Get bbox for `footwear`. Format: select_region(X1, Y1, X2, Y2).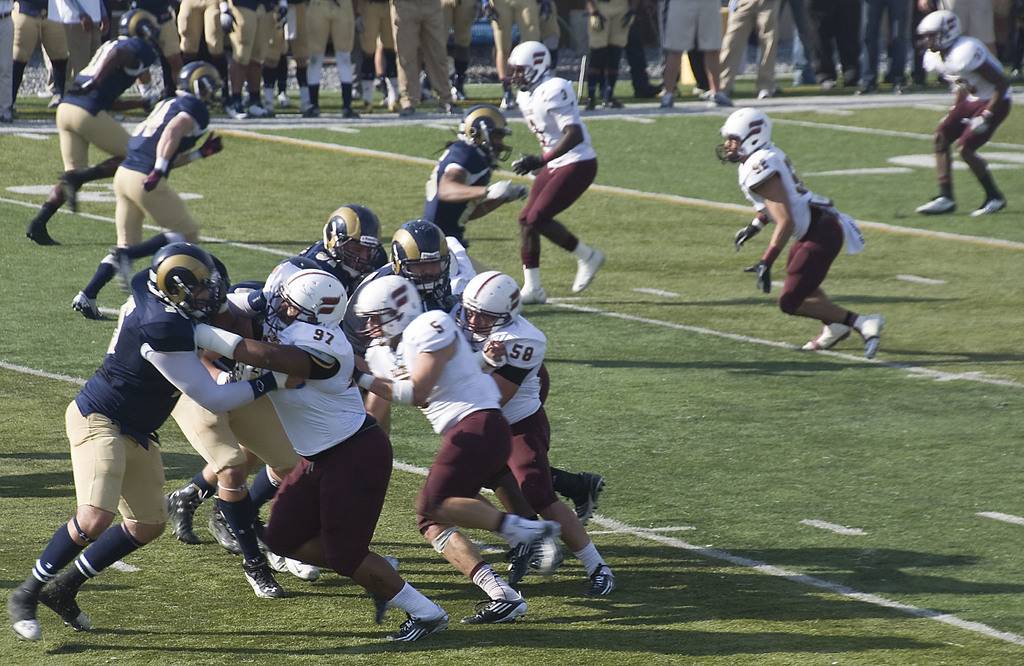
select_region(107, 247, 132, 283).
